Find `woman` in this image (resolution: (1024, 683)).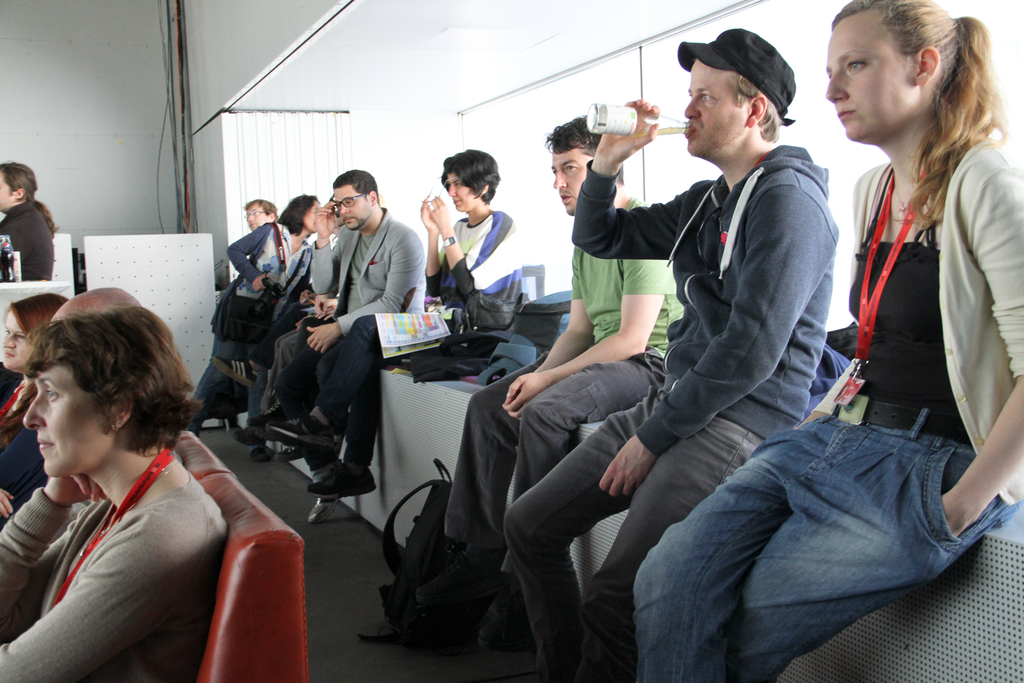
BBox(631, 0, 1023, 682).
